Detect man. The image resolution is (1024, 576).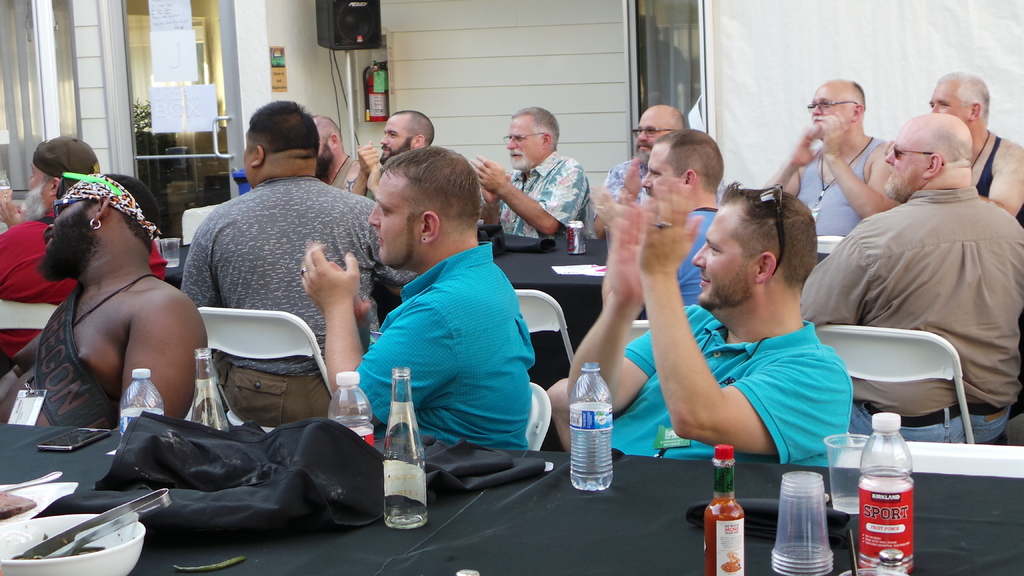
<box>22,156,45,214</box>.
